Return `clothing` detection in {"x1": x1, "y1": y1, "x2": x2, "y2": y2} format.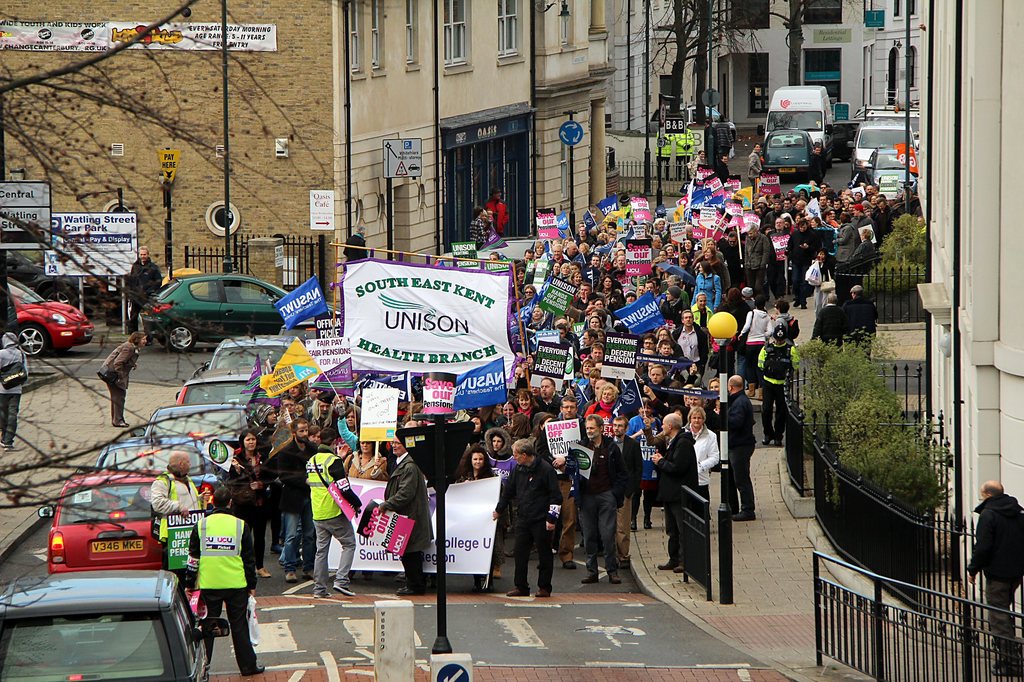
{"x1": 449, "y1": 468, "x2": 497, "y2": 580}.
